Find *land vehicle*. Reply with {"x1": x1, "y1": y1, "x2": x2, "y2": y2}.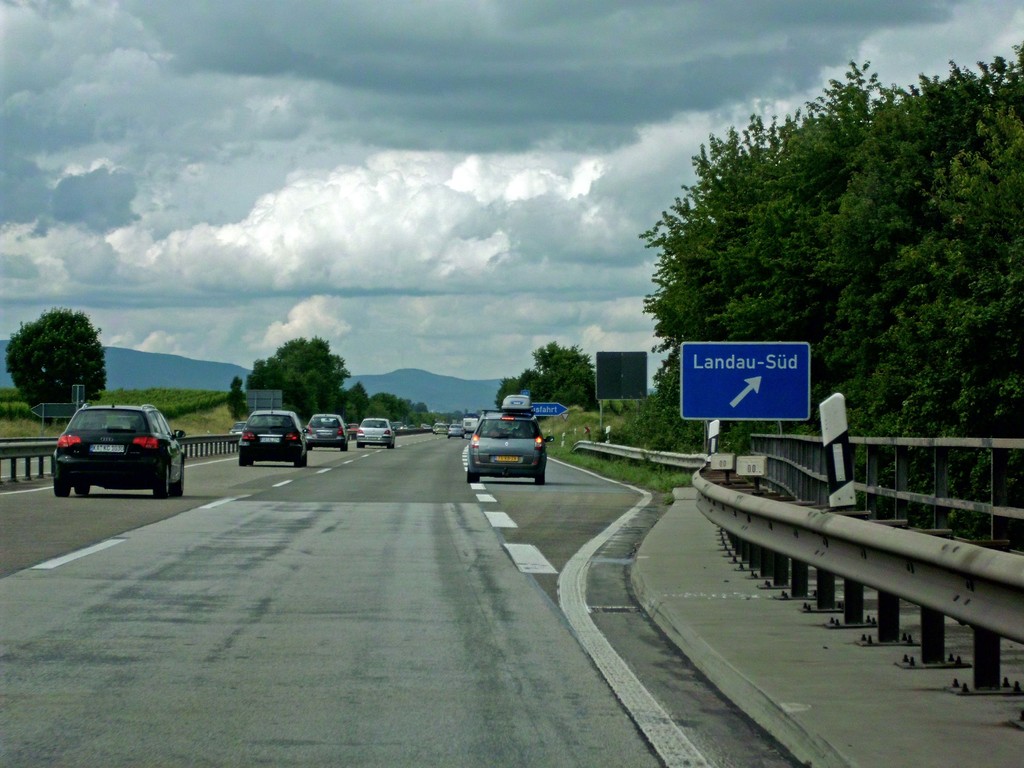
{"x1": 458, "y1": 405, "x2": 559, "y2": 486}.
